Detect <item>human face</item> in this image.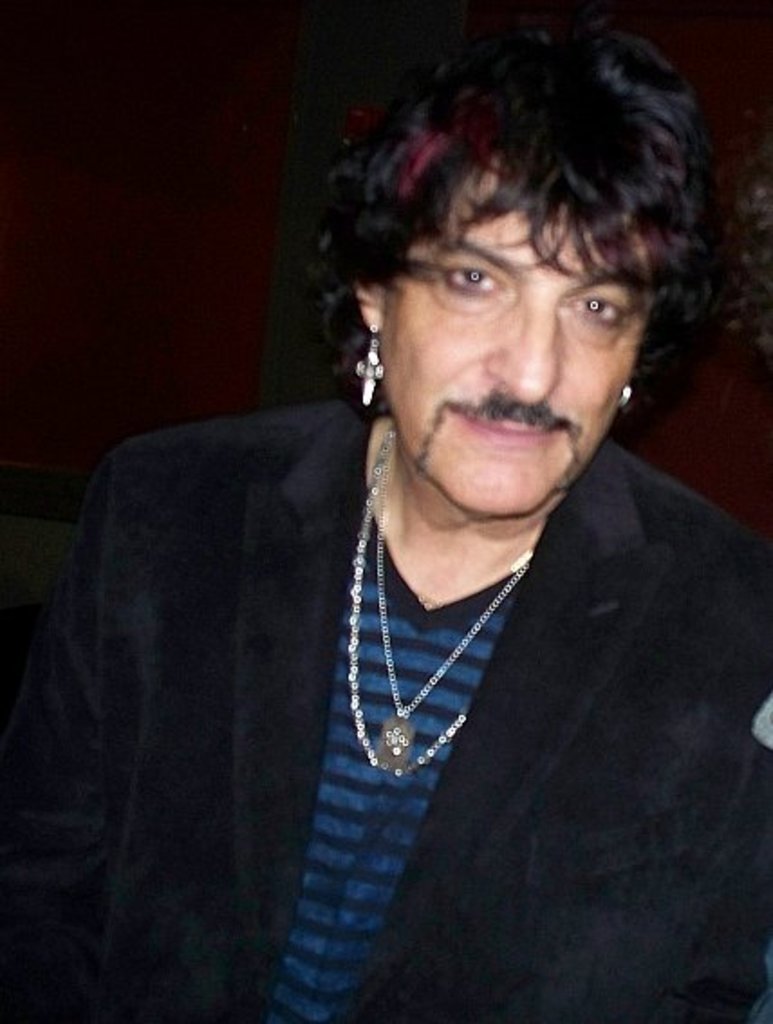
Detection: 383 166 652 515.
